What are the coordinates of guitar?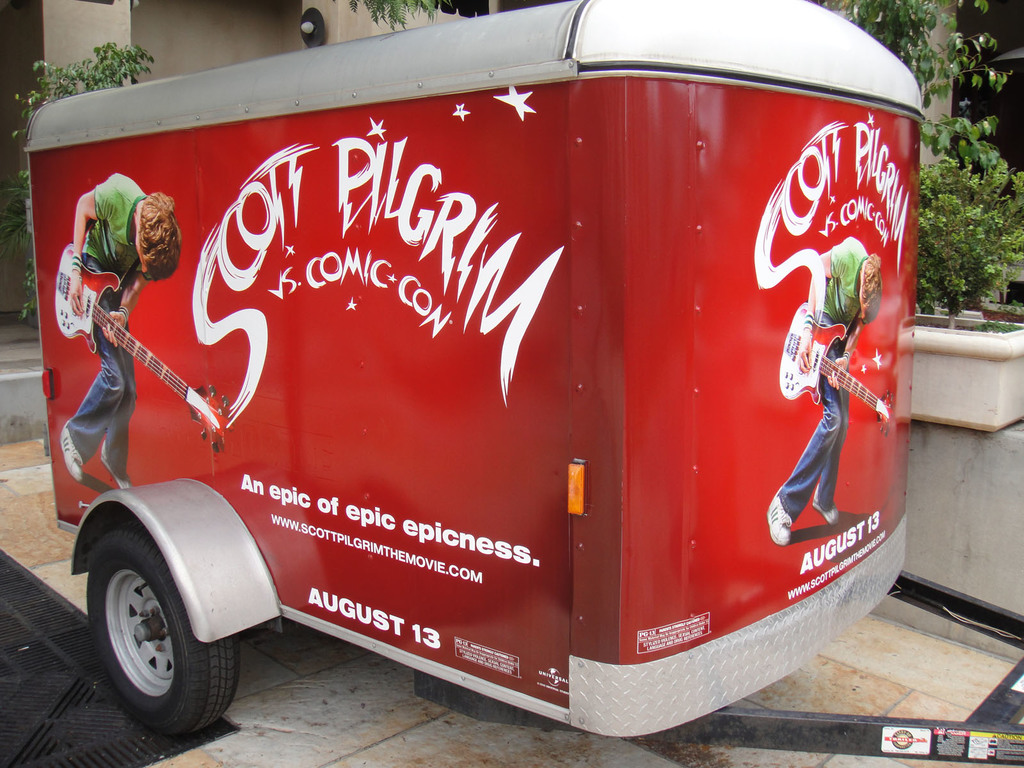
776/300/892/419.
